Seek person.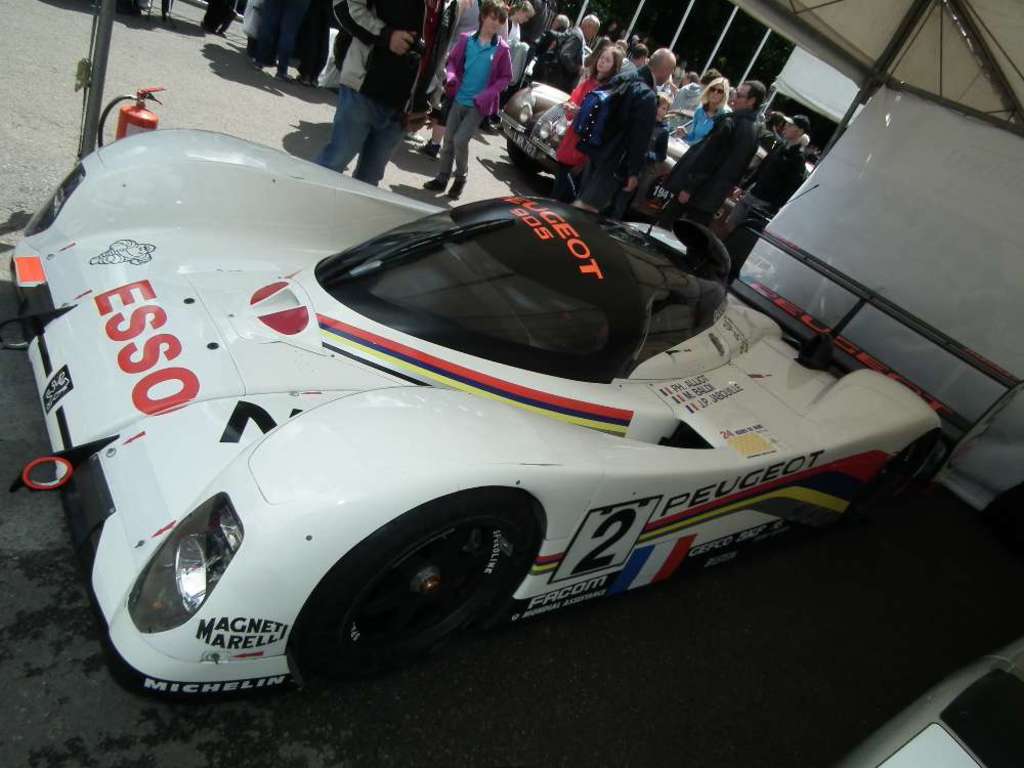
box=[660, 78, 765, 225].
